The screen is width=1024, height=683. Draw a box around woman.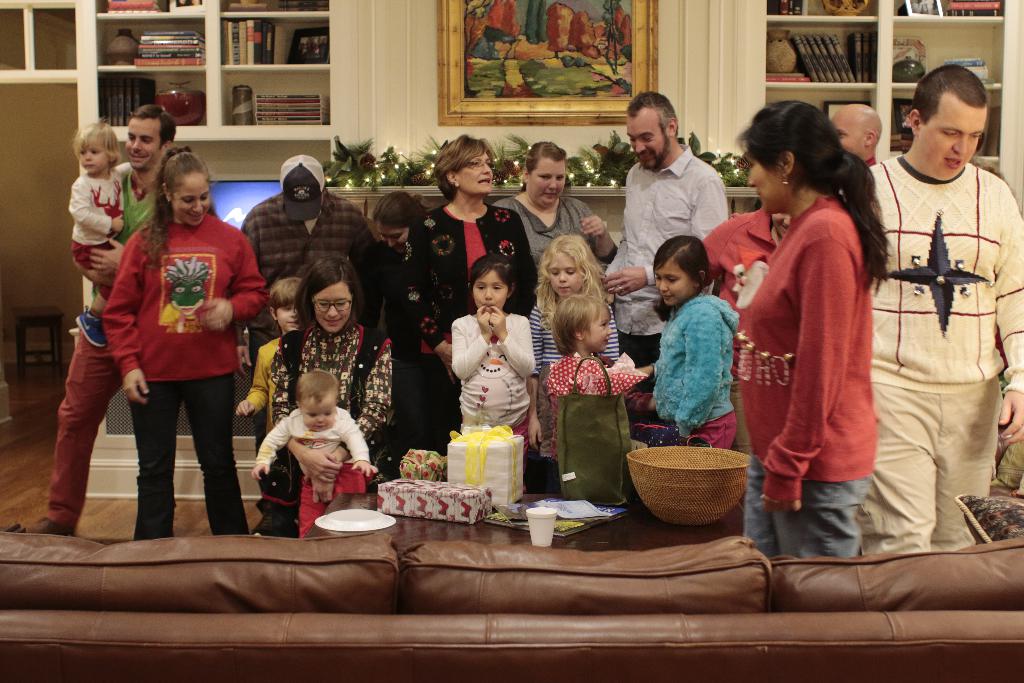
(245, 247, 388, 550).
